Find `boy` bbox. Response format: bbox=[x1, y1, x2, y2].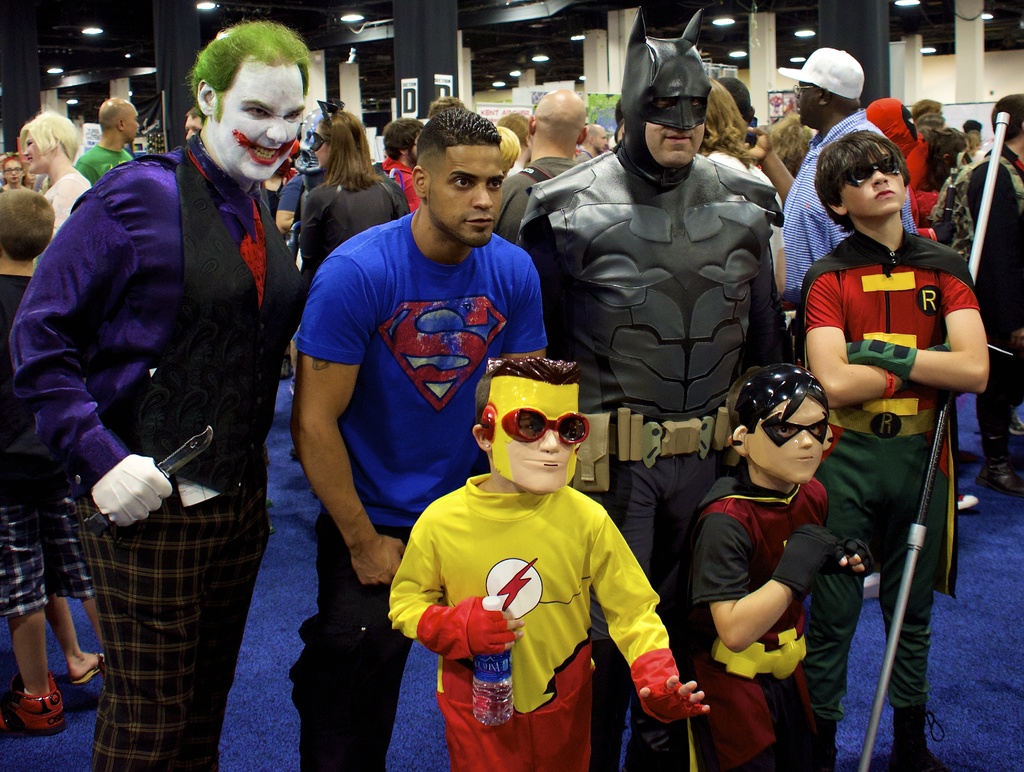
bbox=[679, 345, 875, 744].
